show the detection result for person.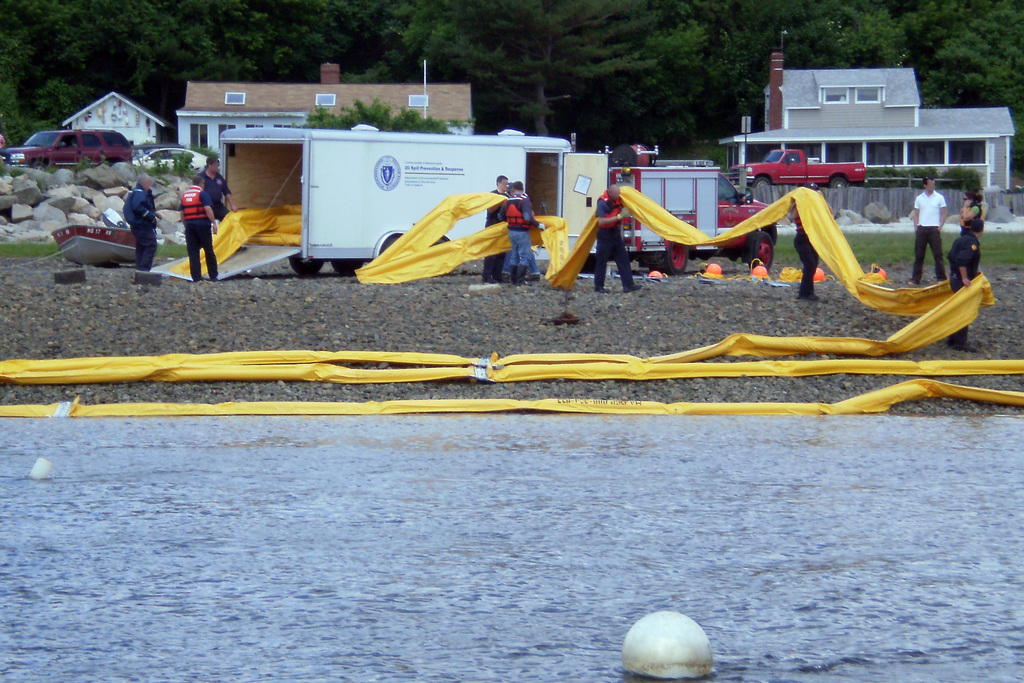
{"x1": 963, "y1": 184, "x2": 988, "y2": 235}.
